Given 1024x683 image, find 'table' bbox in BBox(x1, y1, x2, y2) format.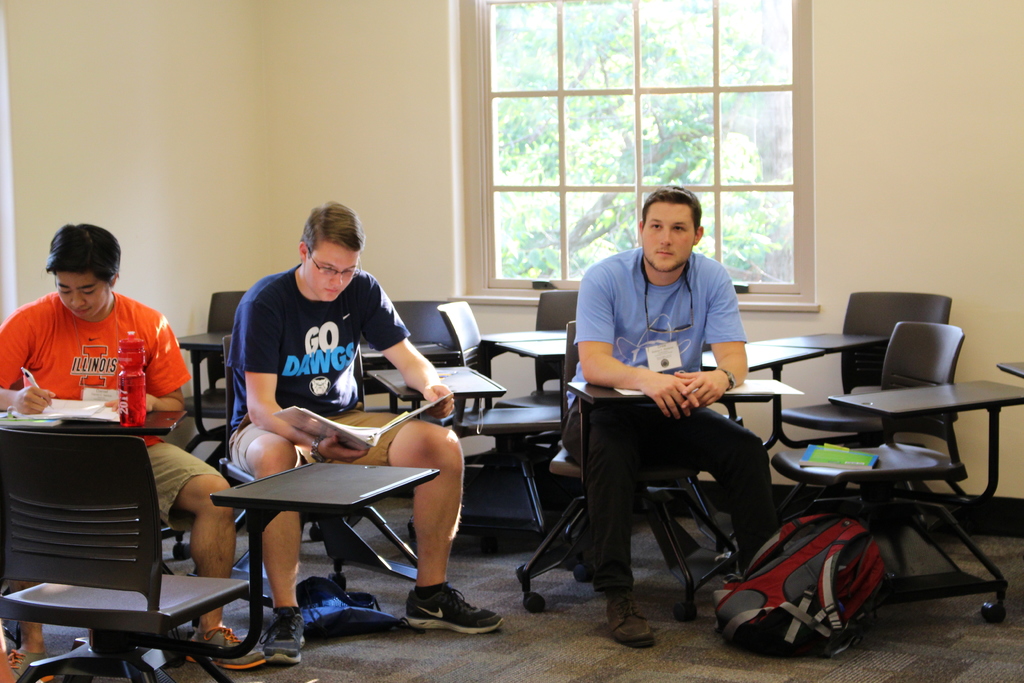
BBox(828, 372, 1023, 523).
